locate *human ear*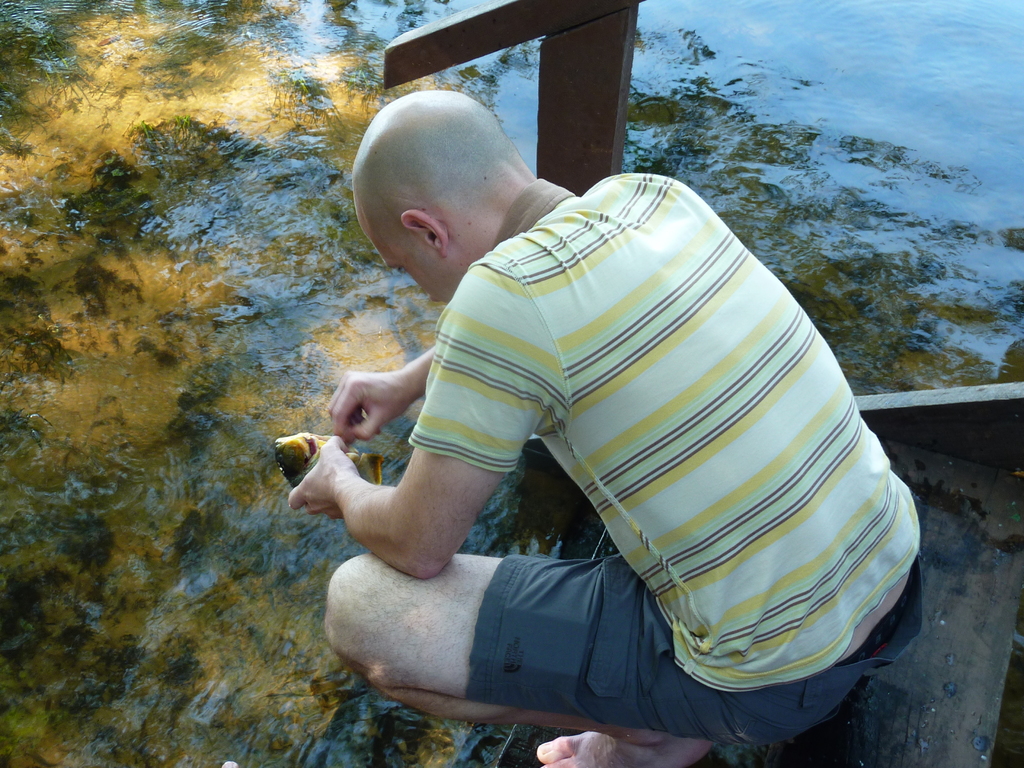
[402,207,446,258]
